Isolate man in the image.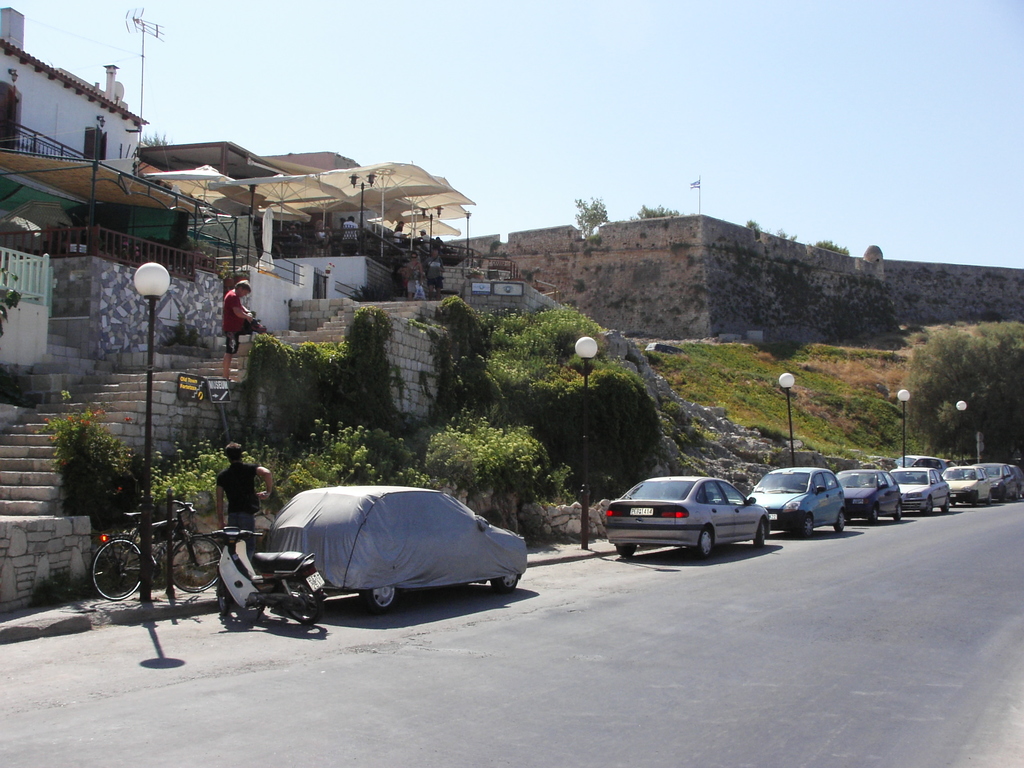
Isolated region: [x1=424, y1=249, x2=445, y2=302].
